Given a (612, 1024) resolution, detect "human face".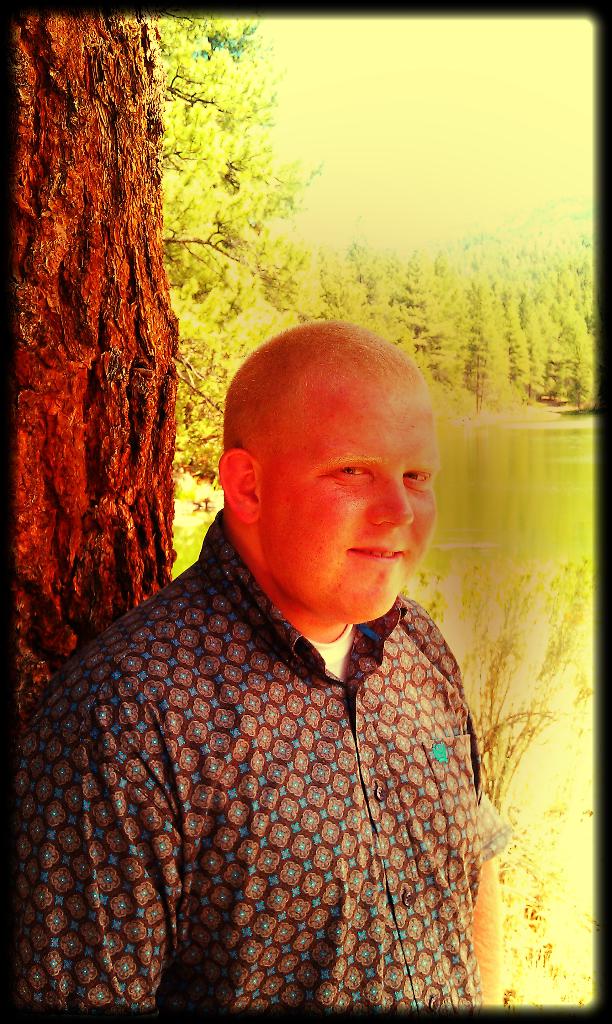
Rect(259, 376, 437, 622).
